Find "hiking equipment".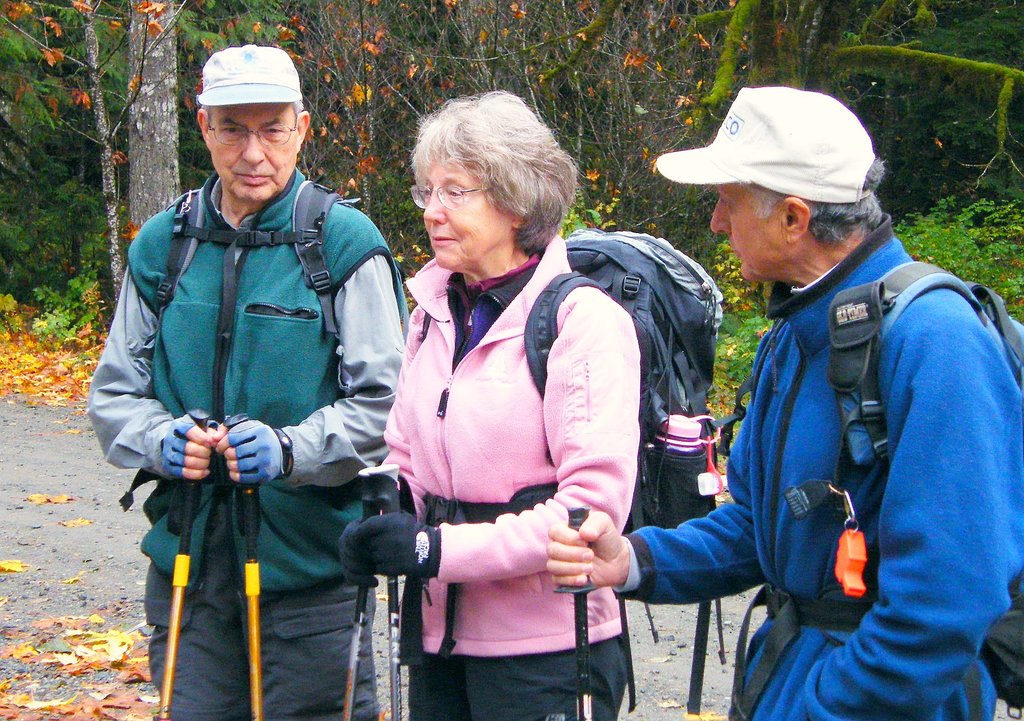
701, 255, 1023, 717.
